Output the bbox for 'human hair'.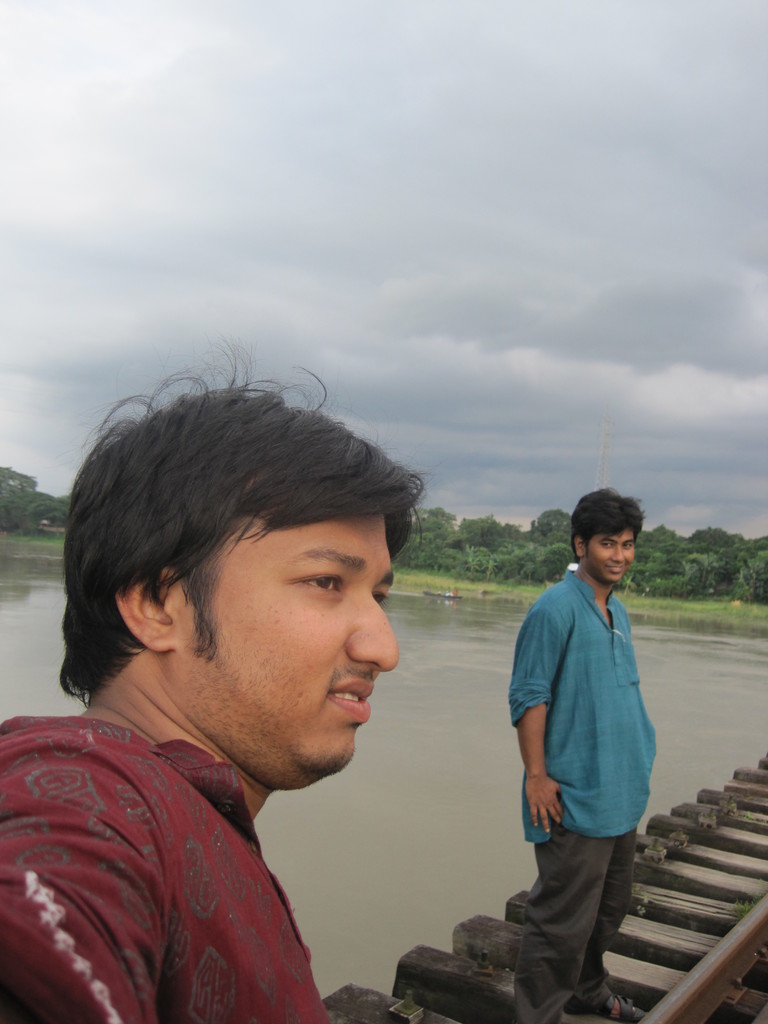
crop(569, 490, 646, 564).
